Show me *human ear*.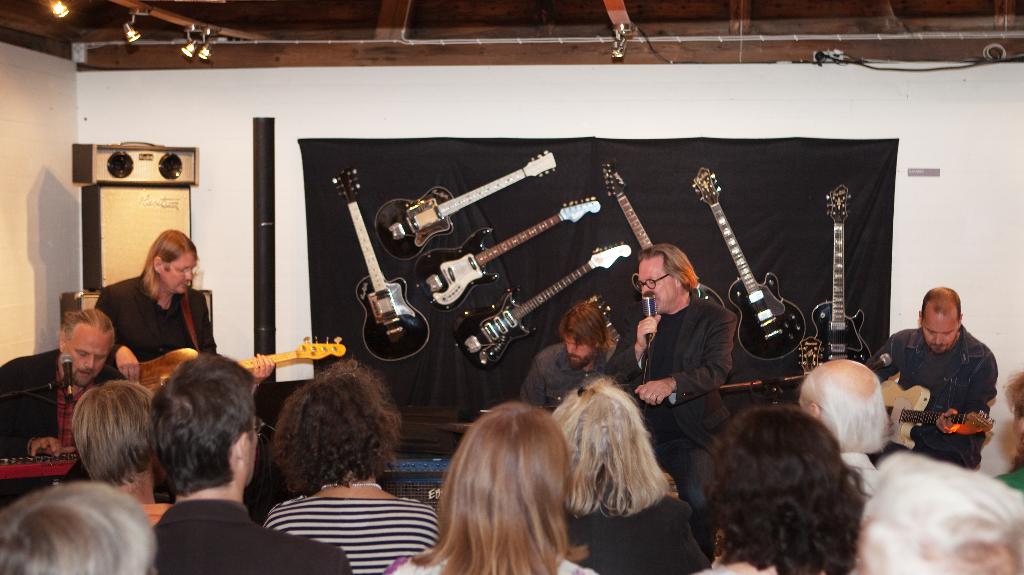
*human ear* is here: (left=918, top=311, right=921, bottom=325).
